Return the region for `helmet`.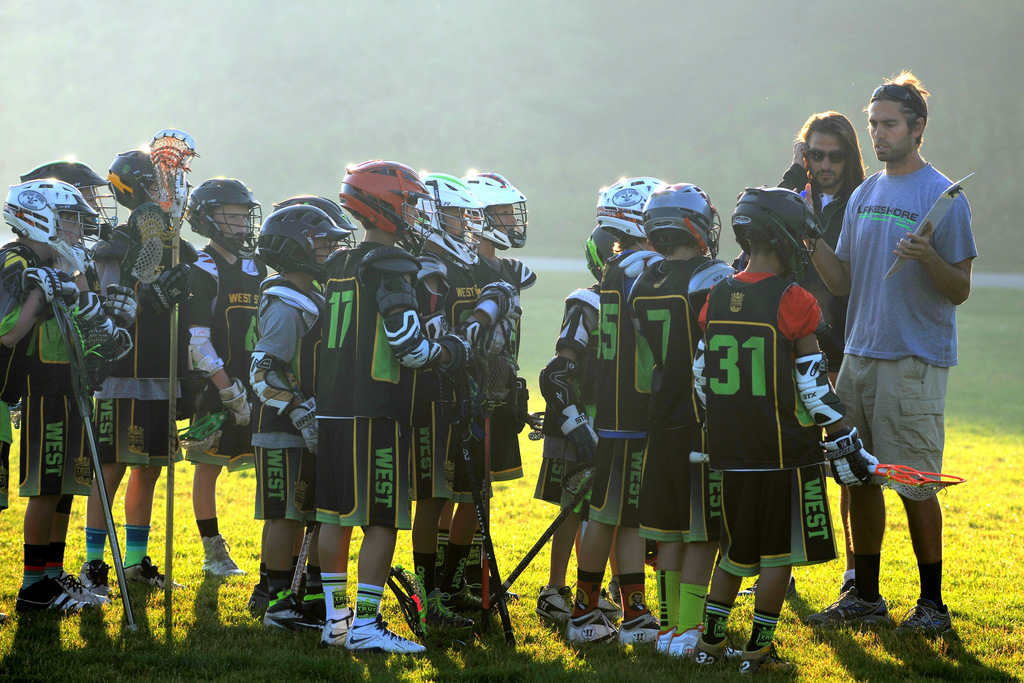
locate(458, 173, 528, 250).
